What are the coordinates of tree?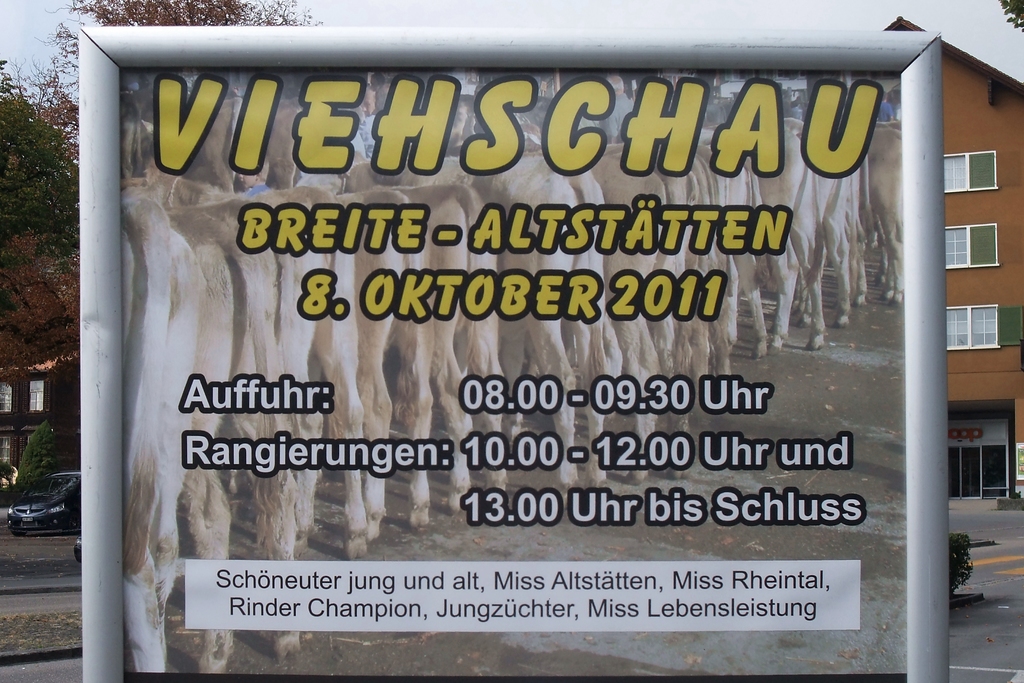
select_region(1001, 0, 1023, 36).
